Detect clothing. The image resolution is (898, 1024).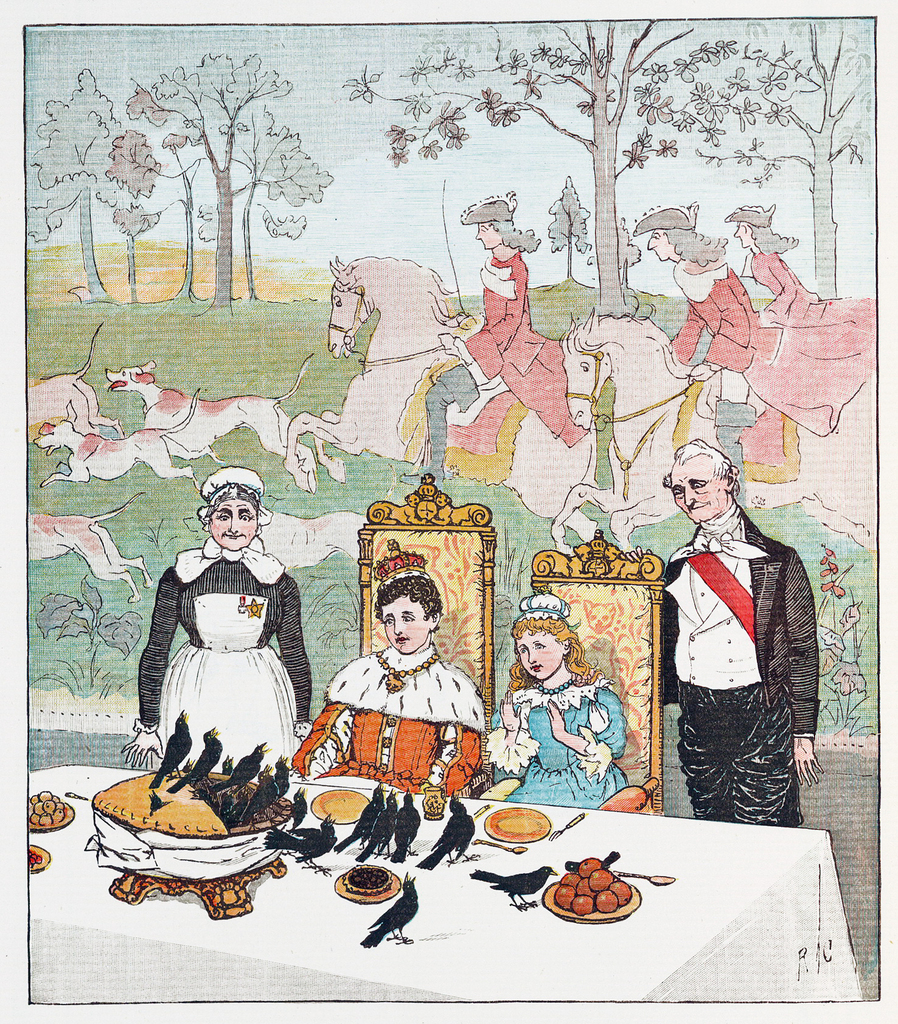
[283,646,489,788].
